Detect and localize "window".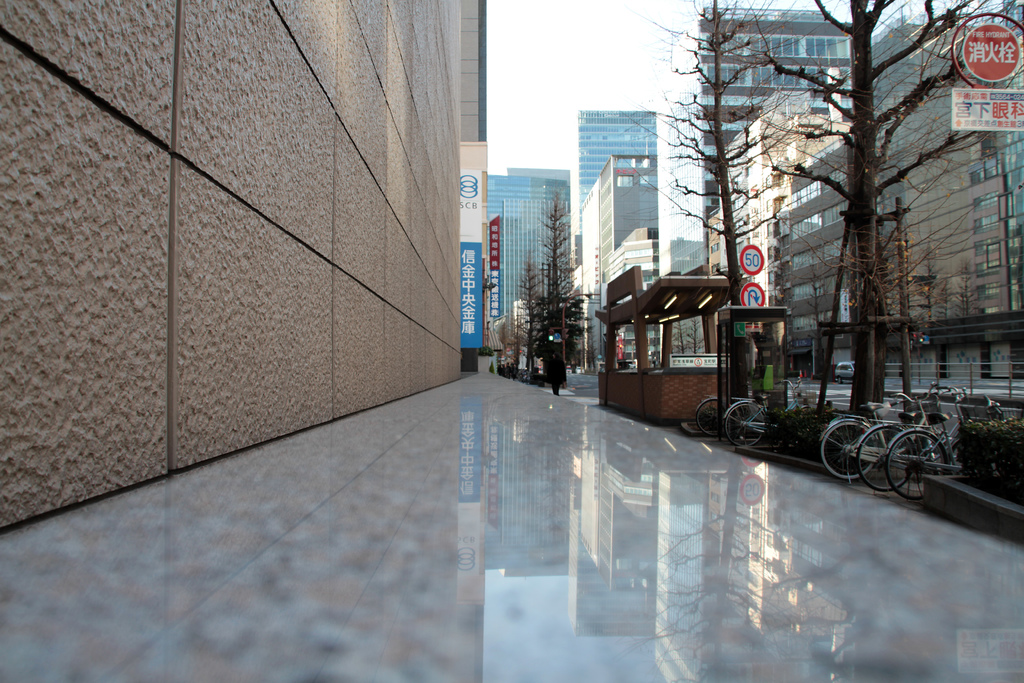
Localized at detection(804, 36, 841, 57).
